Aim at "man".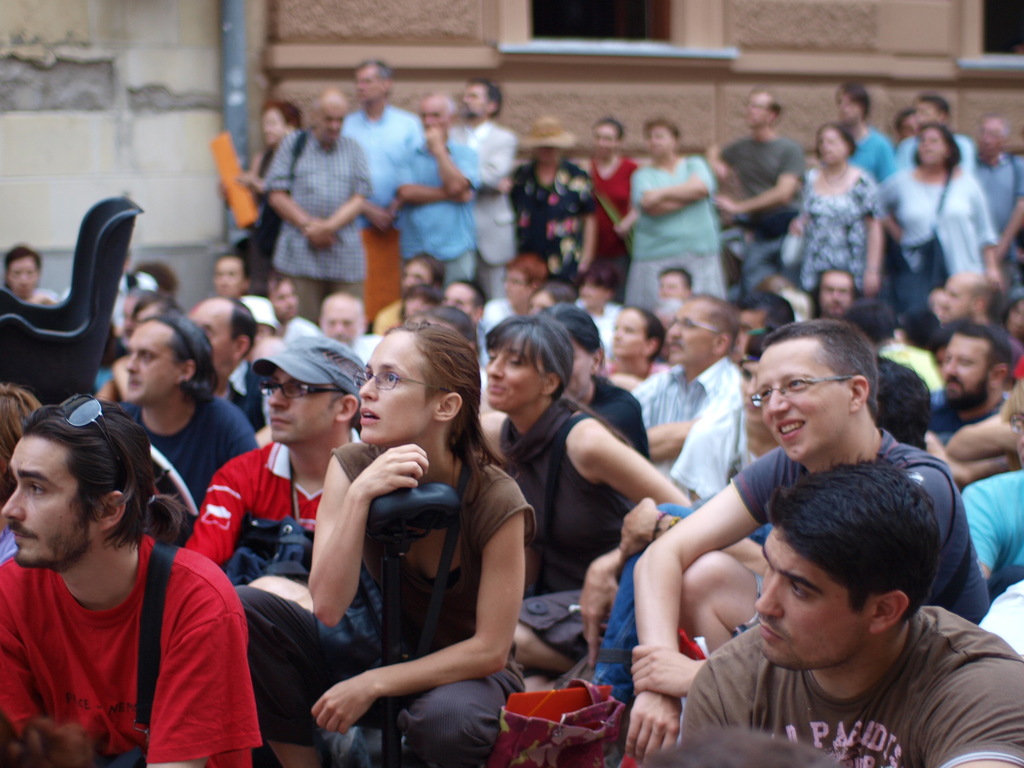
Aimed at 606,449,1015,760.
